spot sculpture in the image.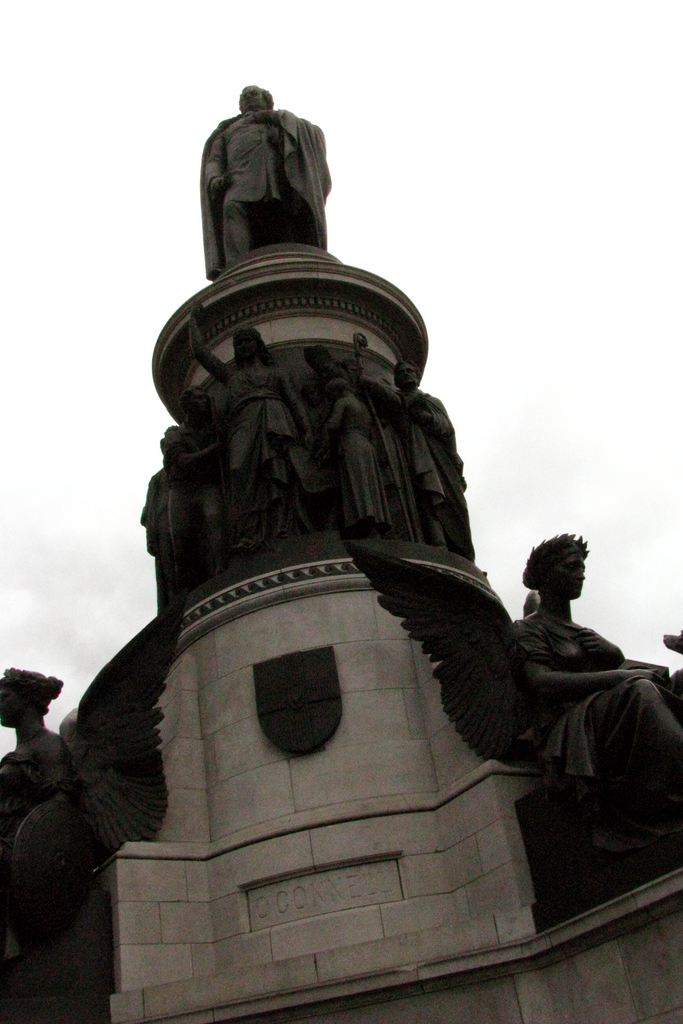
sculpture found at rect(61, 85, 604, 981).
